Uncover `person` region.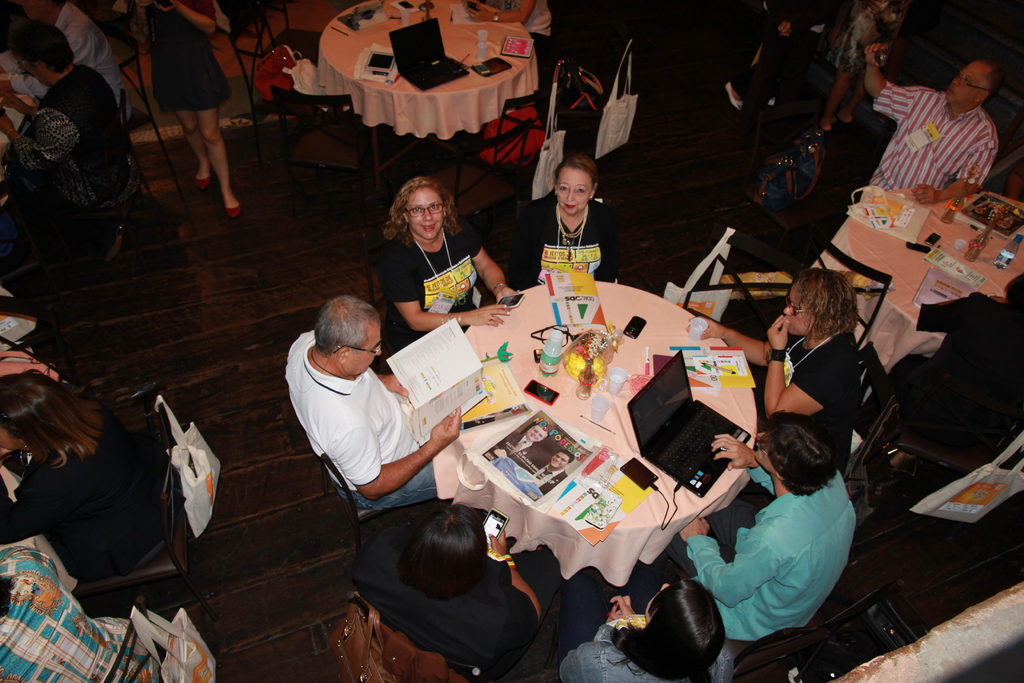
Uncovered: 0,0,129,120.
